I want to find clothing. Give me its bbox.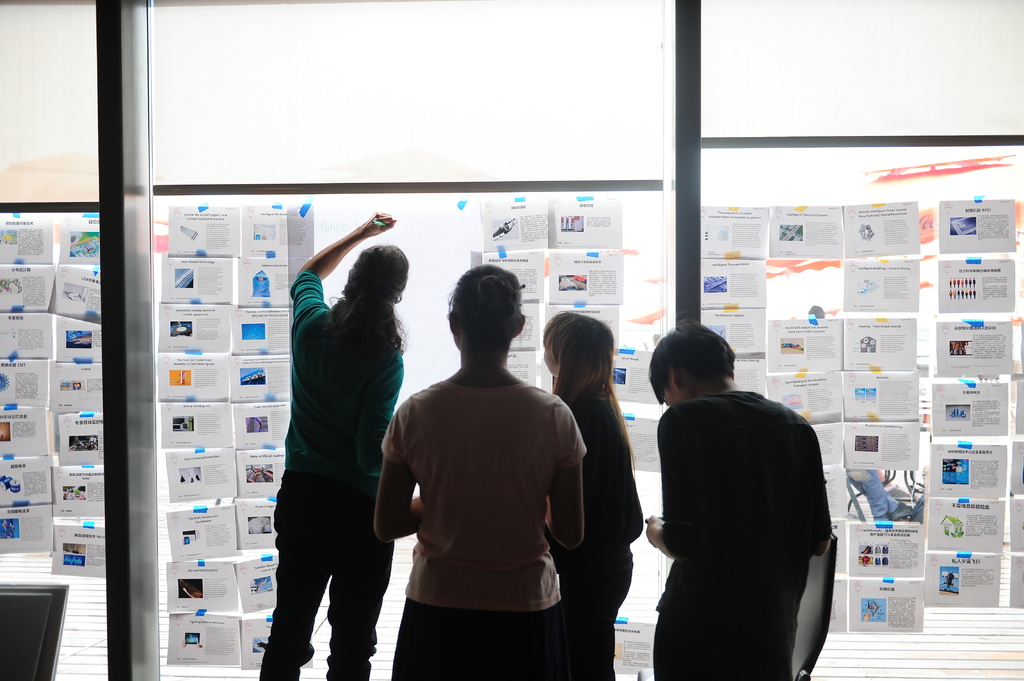
[657, 398, 831, 680].
